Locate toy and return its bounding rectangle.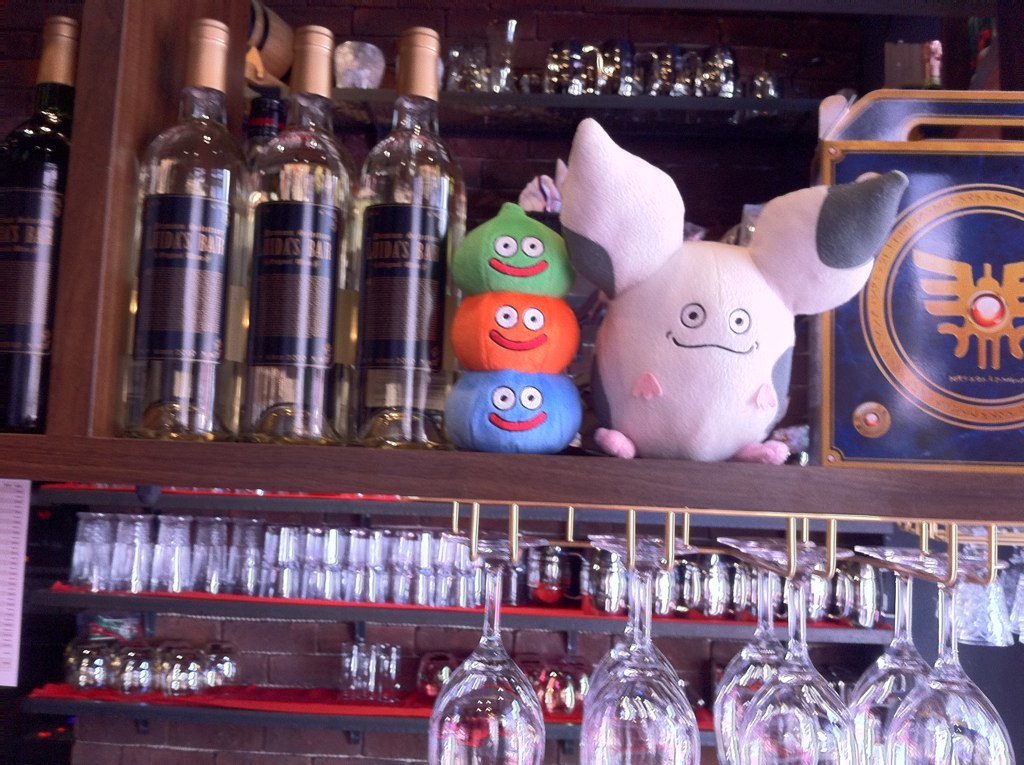
left=363, top=648, right=399, bottom=715.
